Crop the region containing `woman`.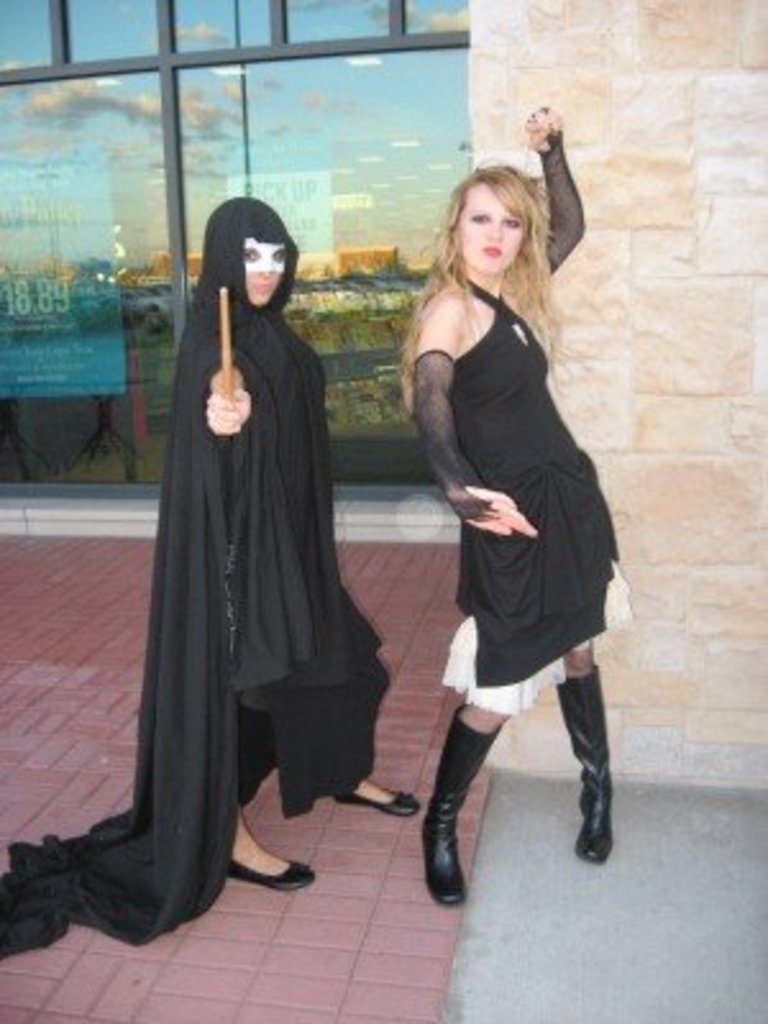
Crop region: region(402, 108, 602, 909).
